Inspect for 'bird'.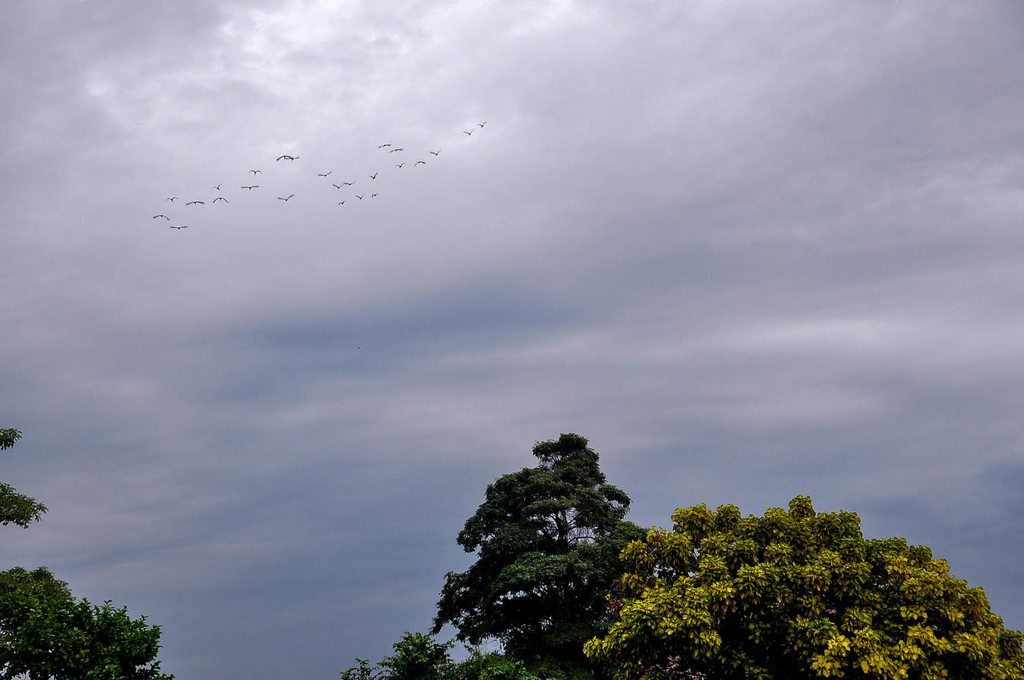
Inspection: BBox(288, 153, 304, 160).
